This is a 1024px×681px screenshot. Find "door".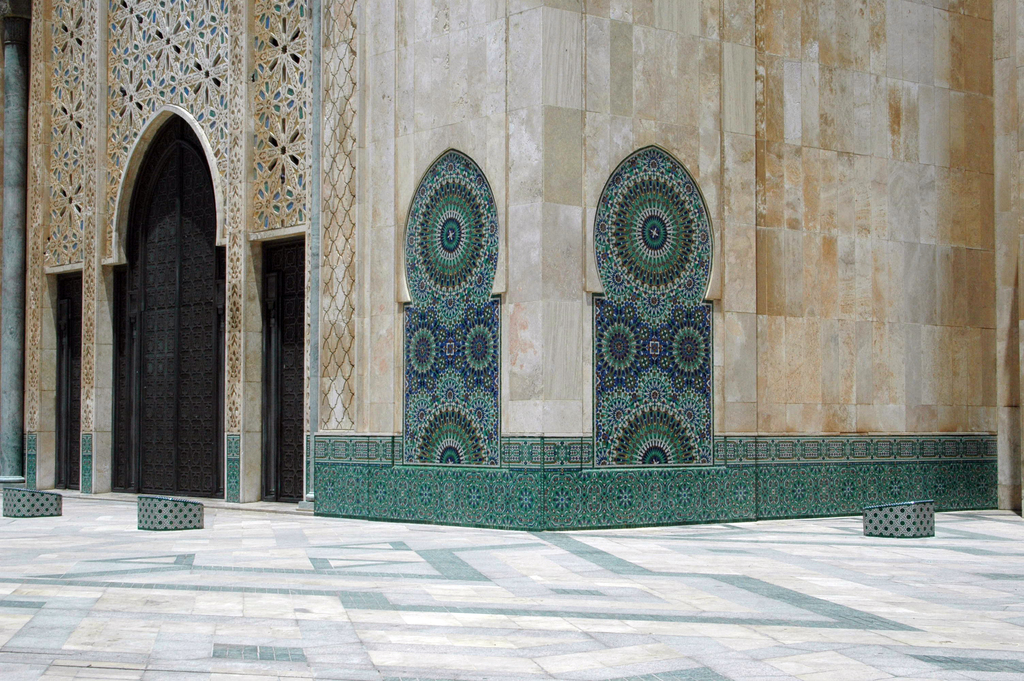
Bounding box: [x1=104, y1=101, x2=217, y2=507].
